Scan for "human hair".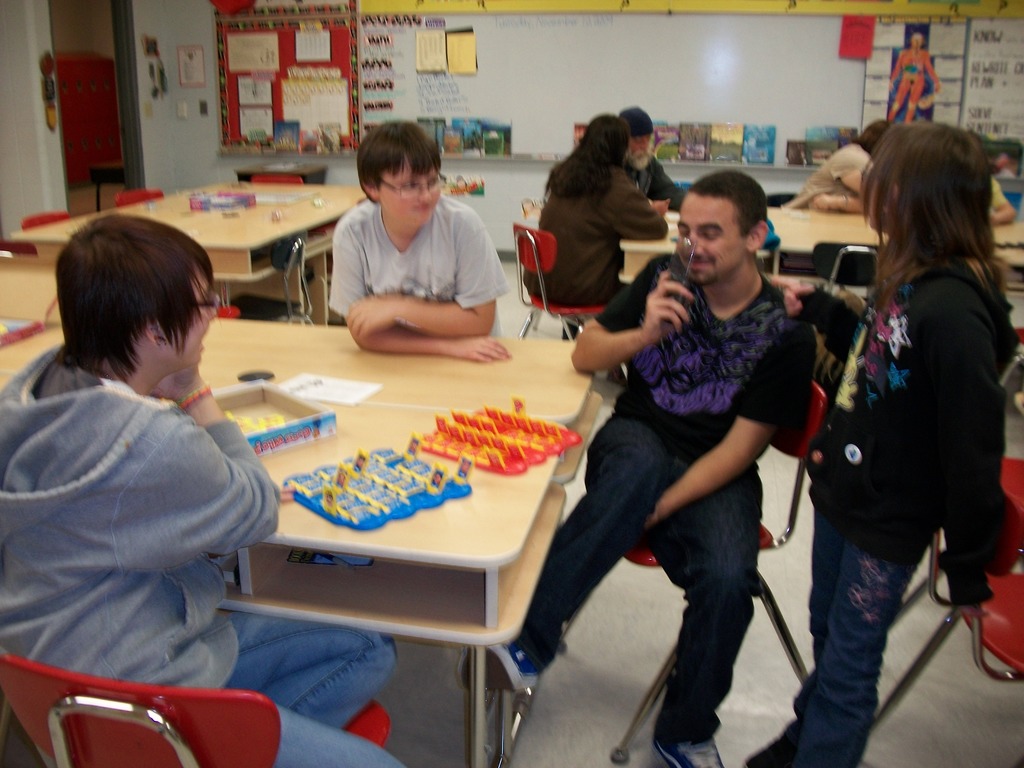
Scan result: left=358, top=121, right=444, bottom=208.
